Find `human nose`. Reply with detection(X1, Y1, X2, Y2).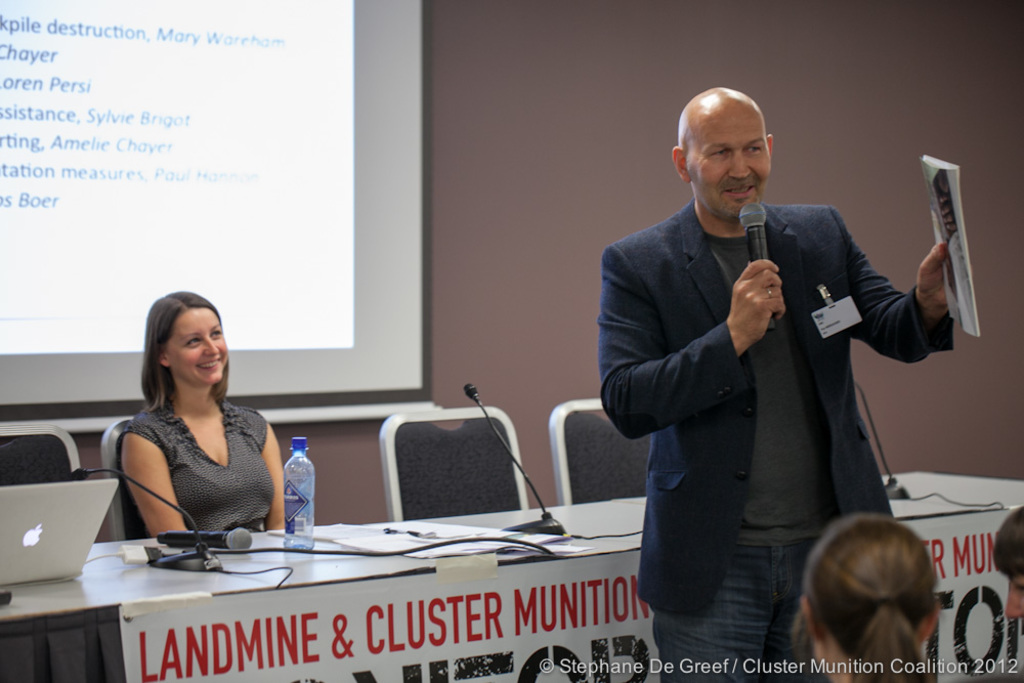
detection(205, 336, 220, 355).
